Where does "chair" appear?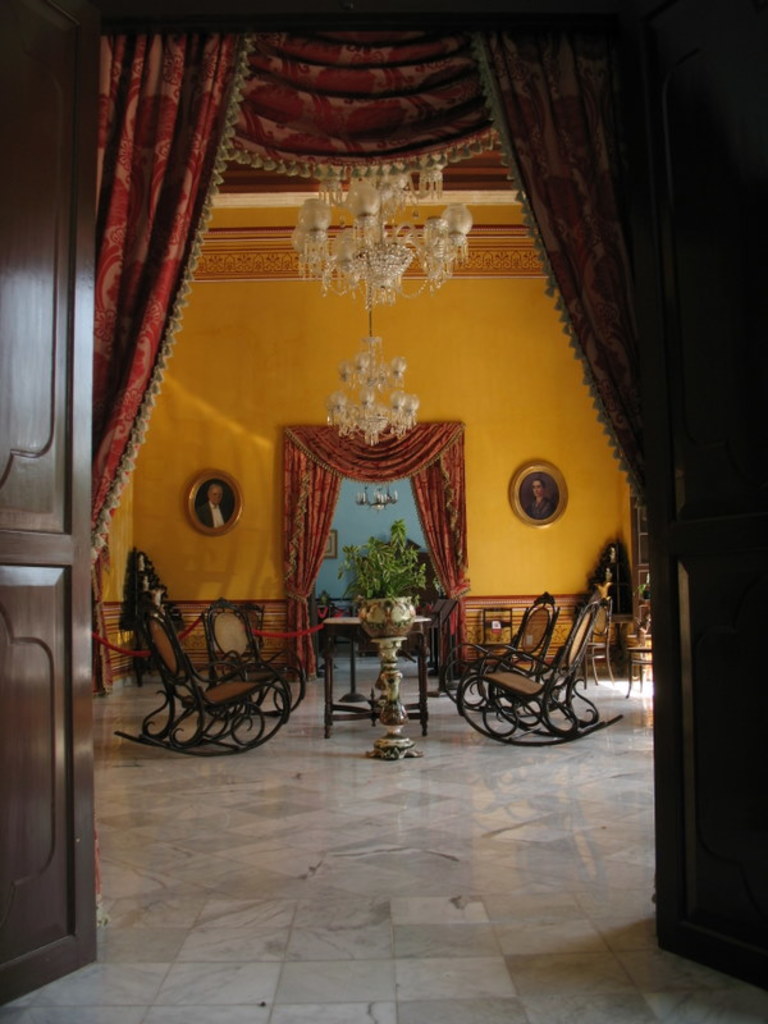
Appears at pyautogui.locateOnScreen(111, 603, 288, 759).
